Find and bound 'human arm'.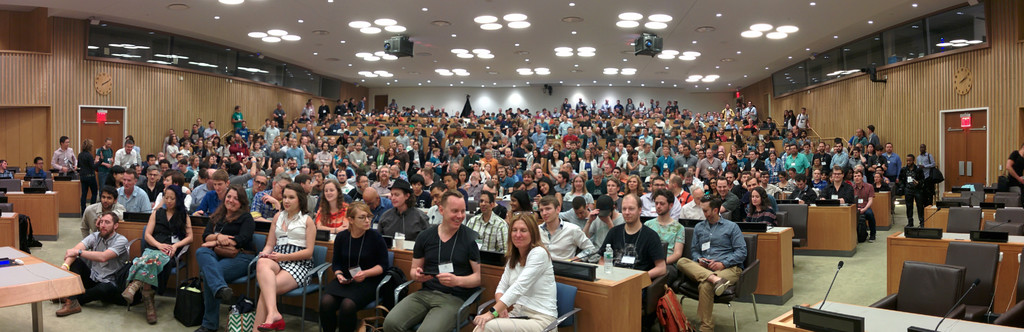
Bound: (140,210,165,249).
